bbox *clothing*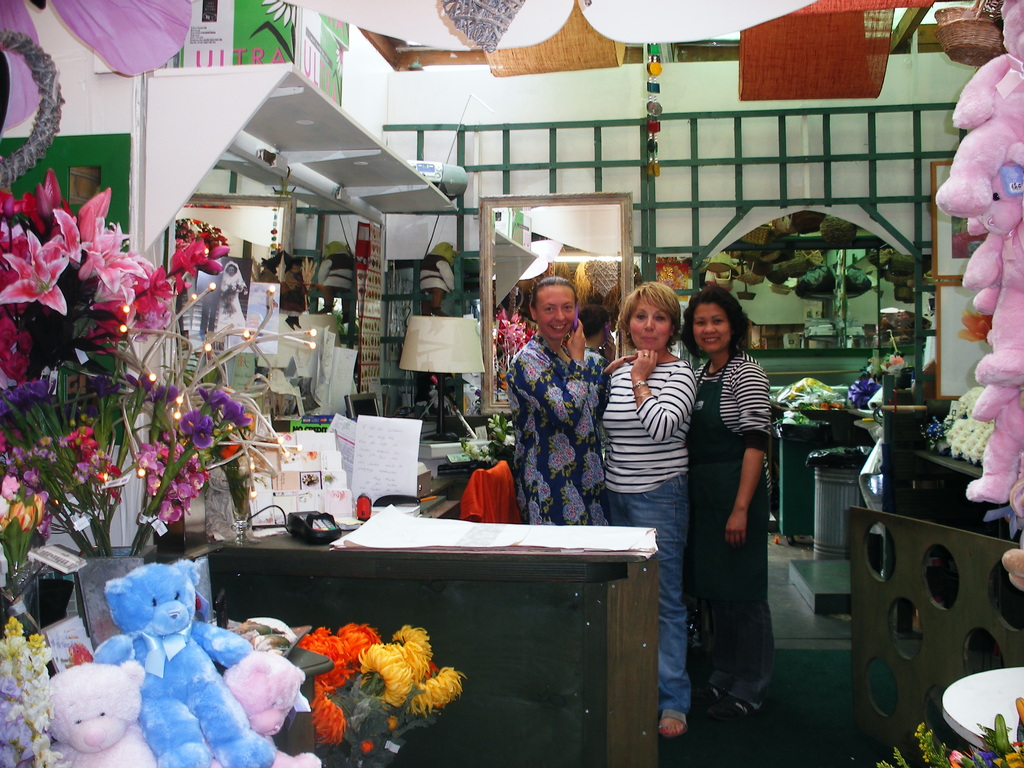
BBox(604, 355, 697, 716)
